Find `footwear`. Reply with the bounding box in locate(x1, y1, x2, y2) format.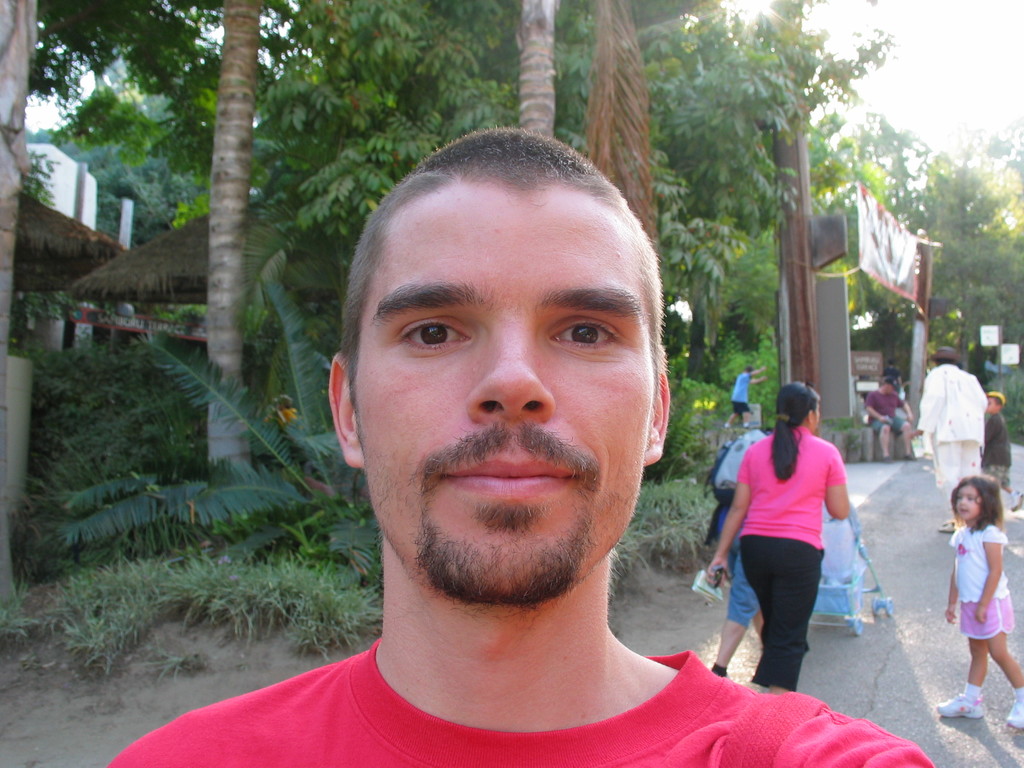
locate(935, 509, 955, 529).
